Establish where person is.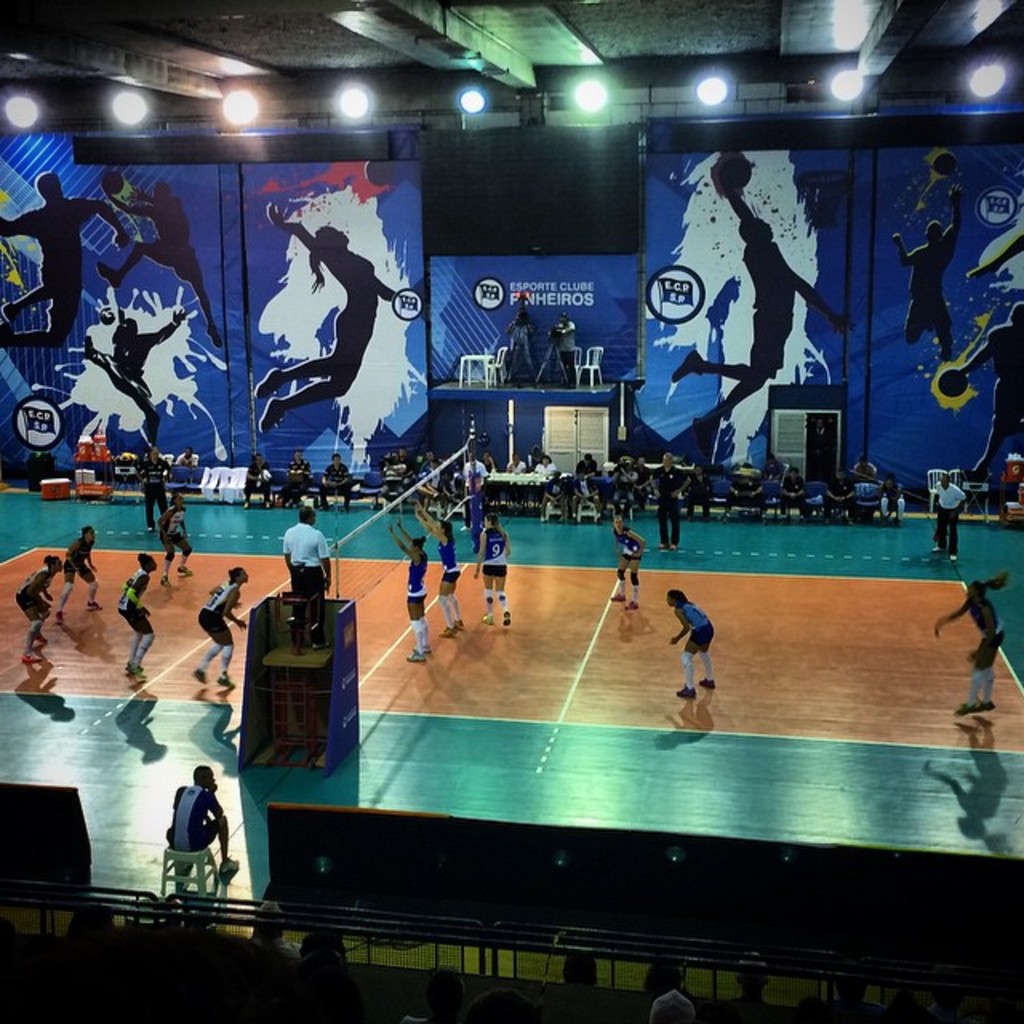
Established at {"left": 317, "top": 453, "right": 363, "bottom": 510}.
